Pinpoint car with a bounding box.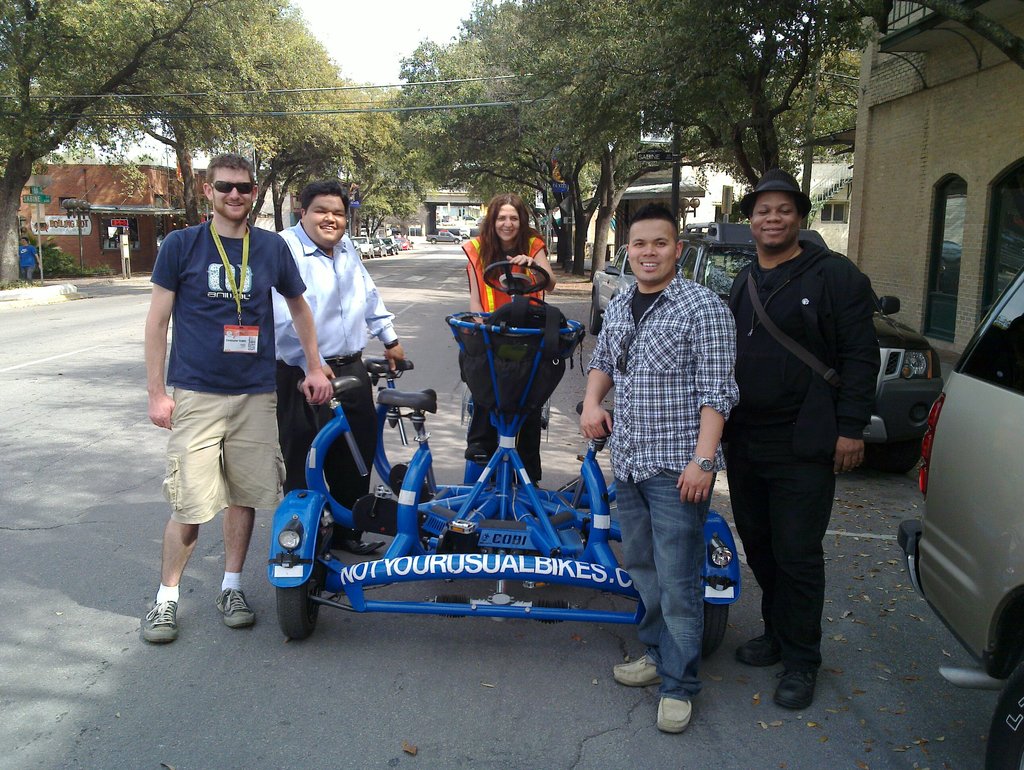
(436,220,448,224).
